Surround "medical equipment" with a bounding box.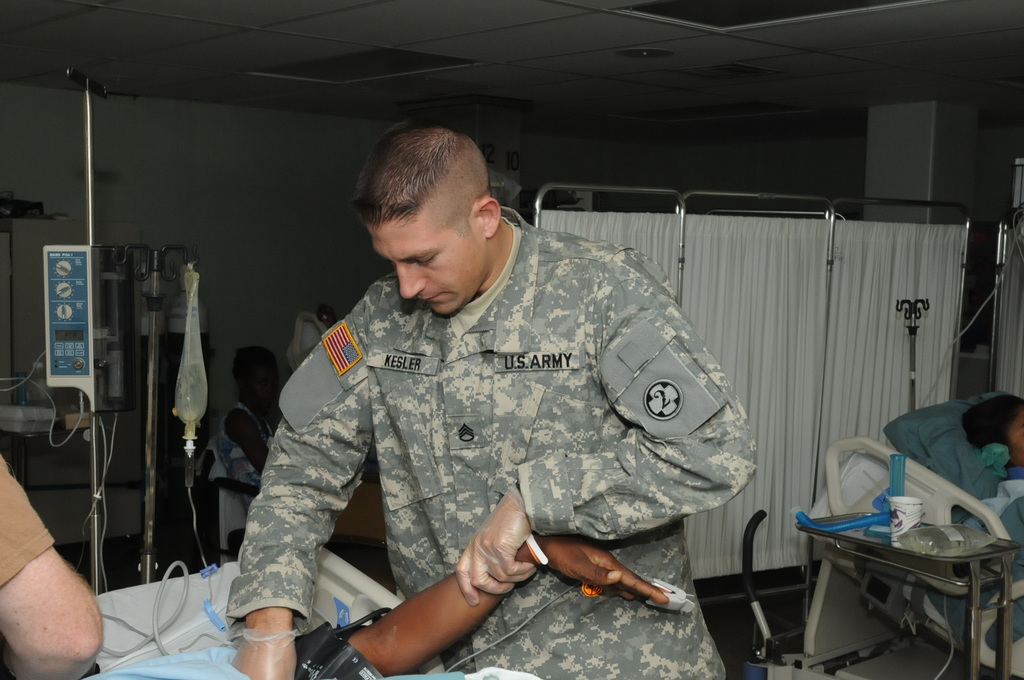
locate(629, 570, 695, 622).
